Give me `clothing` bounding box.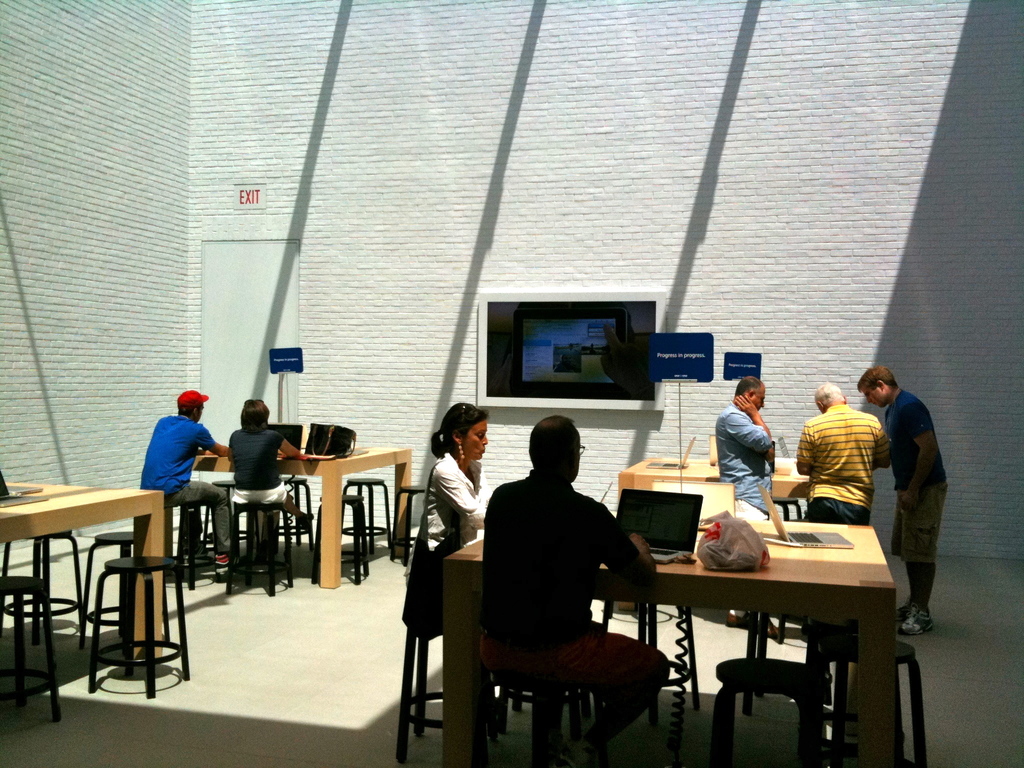
{"left": 140, "top": 415, "right": 228, "bottom": 547}.
